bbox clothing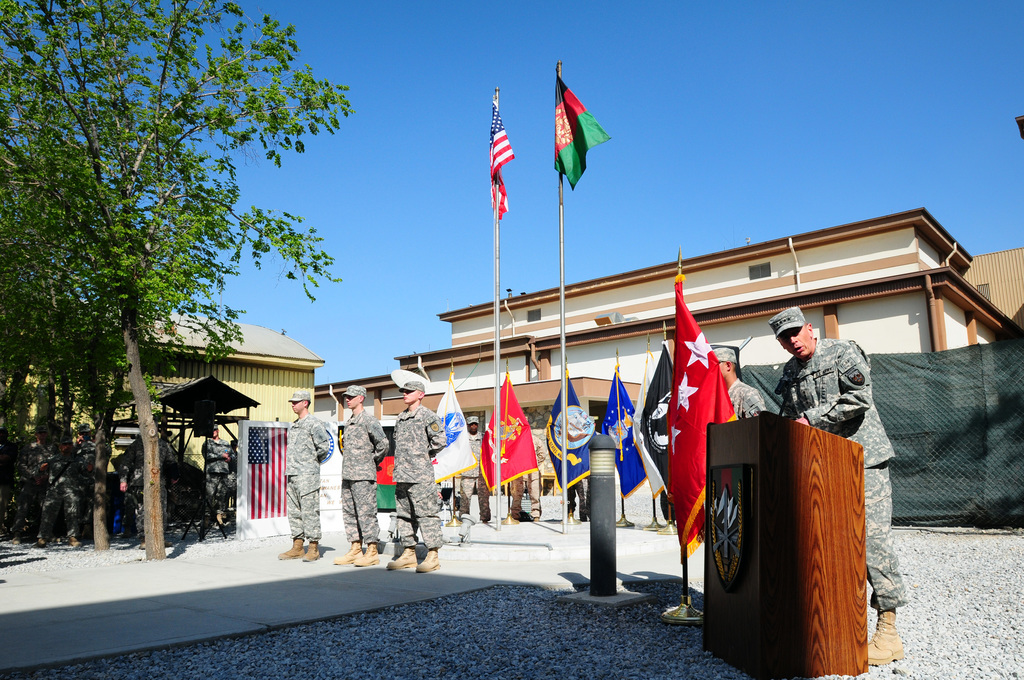
bbox=[725, 375, 771, 417]
